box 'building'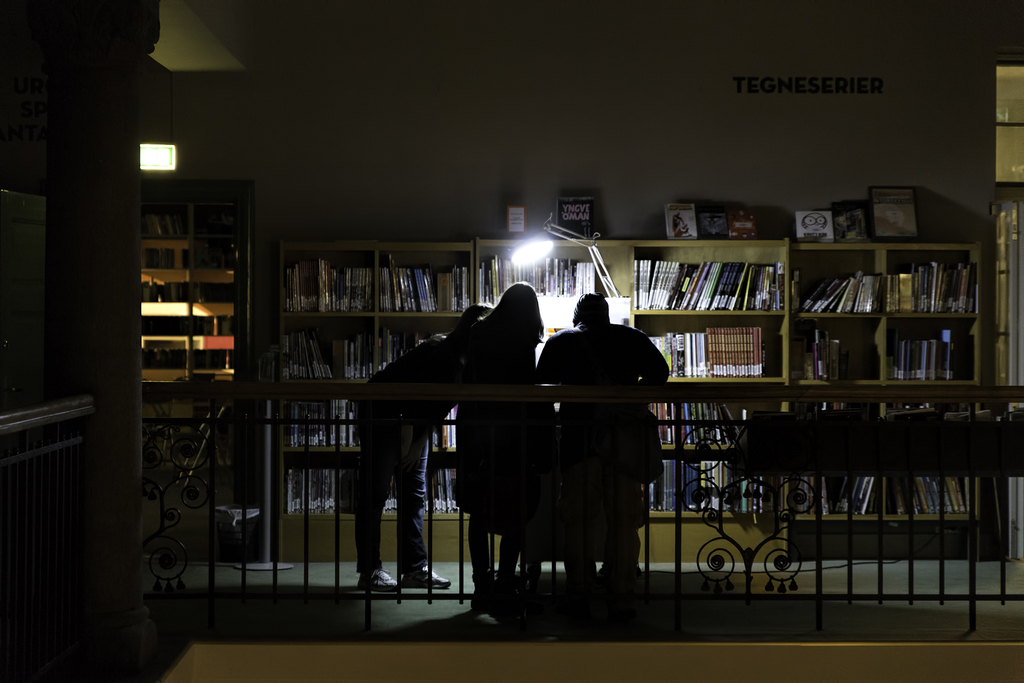
<box>0,0,1023,682</box>
